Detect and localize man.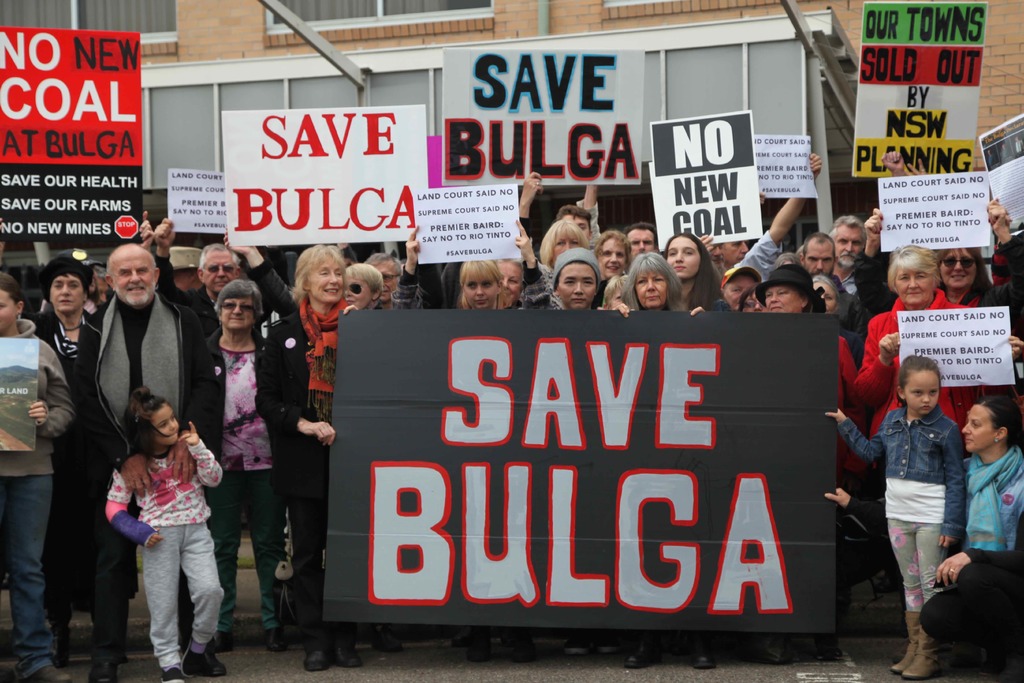
Localized at [96, 242, 219, 657].
